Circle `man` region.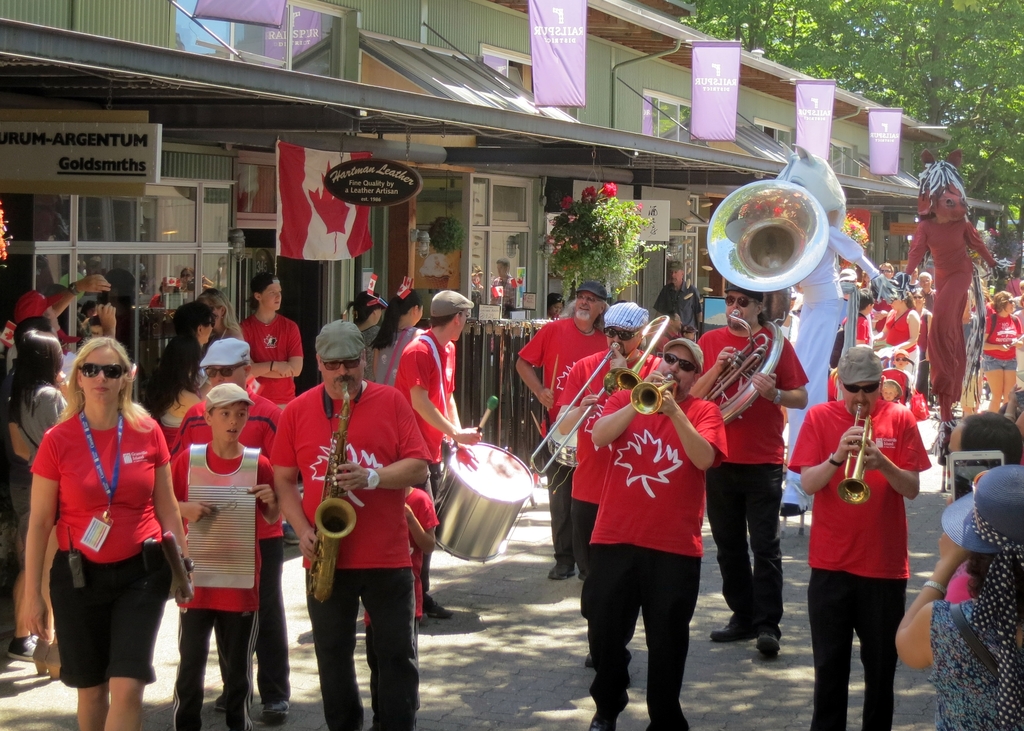
Region: x1=874 y1=260 x2=895 y2=336.
